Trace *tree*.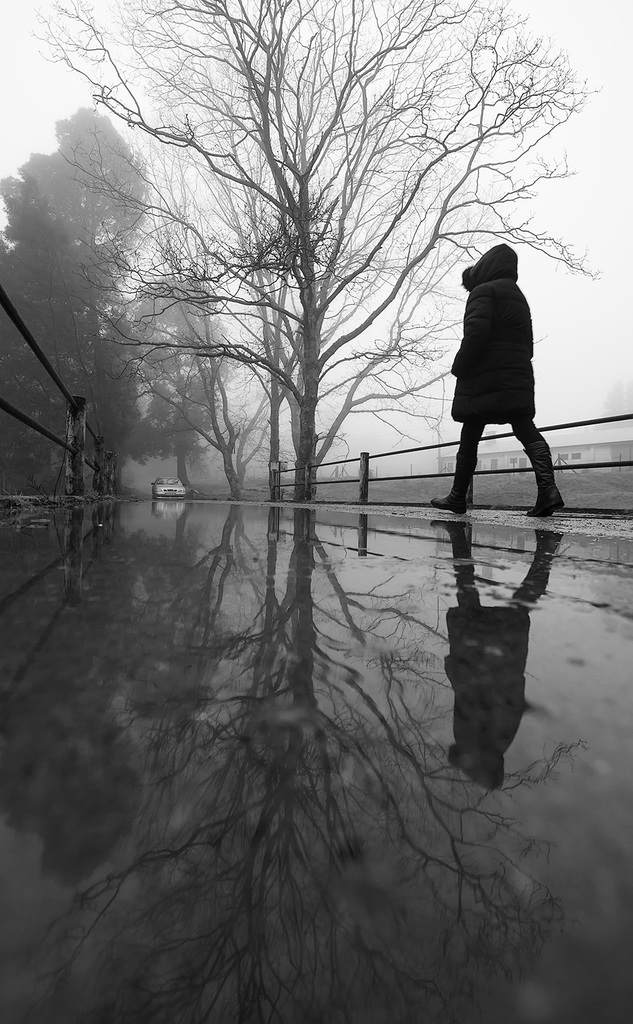
Traced to [x1=19, y1=0, x2=604, y2=504].
